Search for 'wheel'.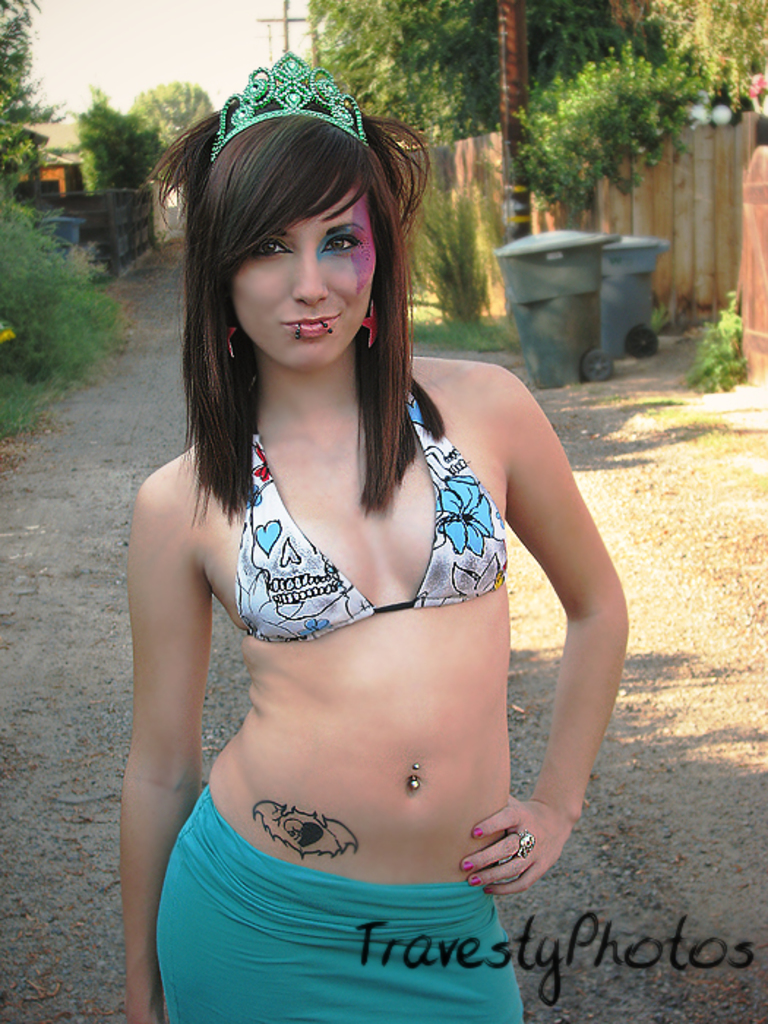
Found at 584 350 613 383.
